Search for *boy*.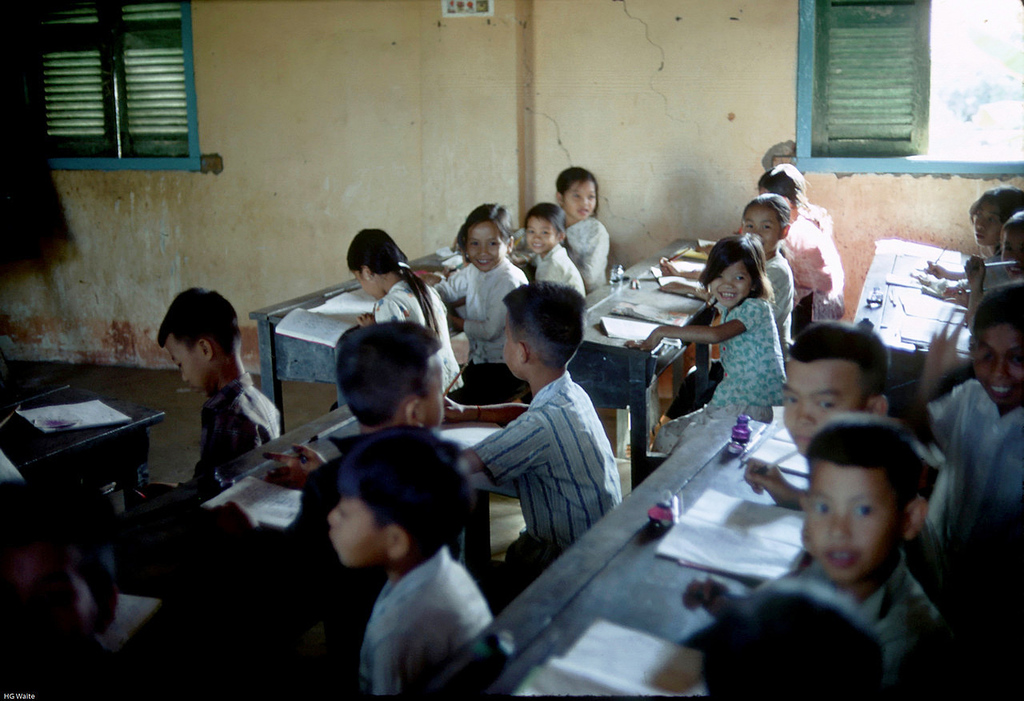
Found at bbox=[462, 281, 622, 602].
